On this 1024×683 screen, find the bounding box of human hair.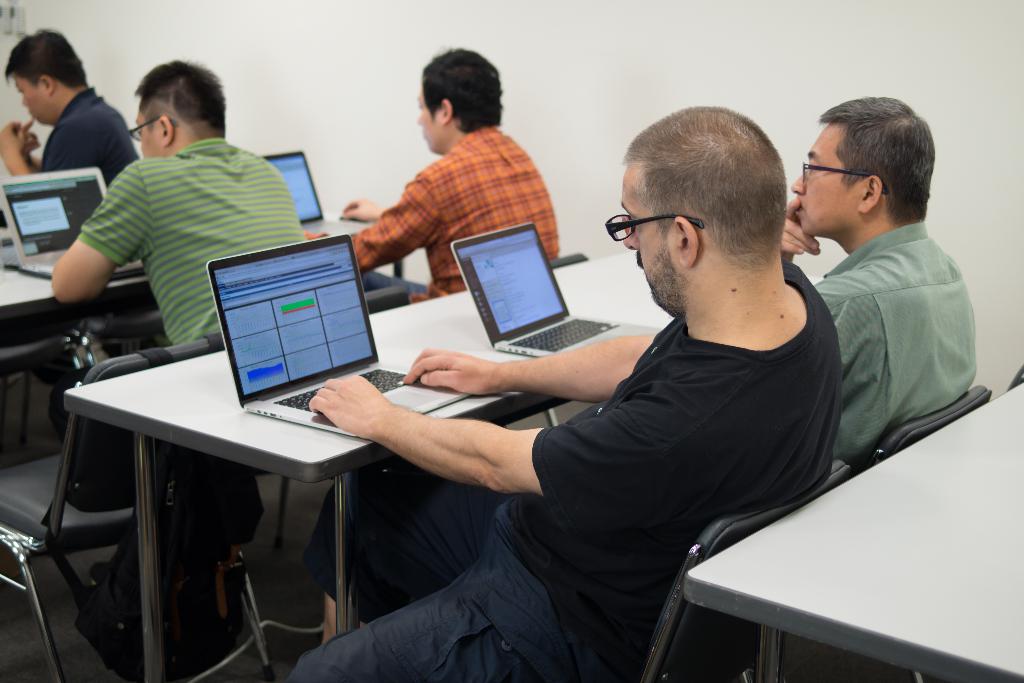
Bounding box: box(5, 29, 90, 89).
